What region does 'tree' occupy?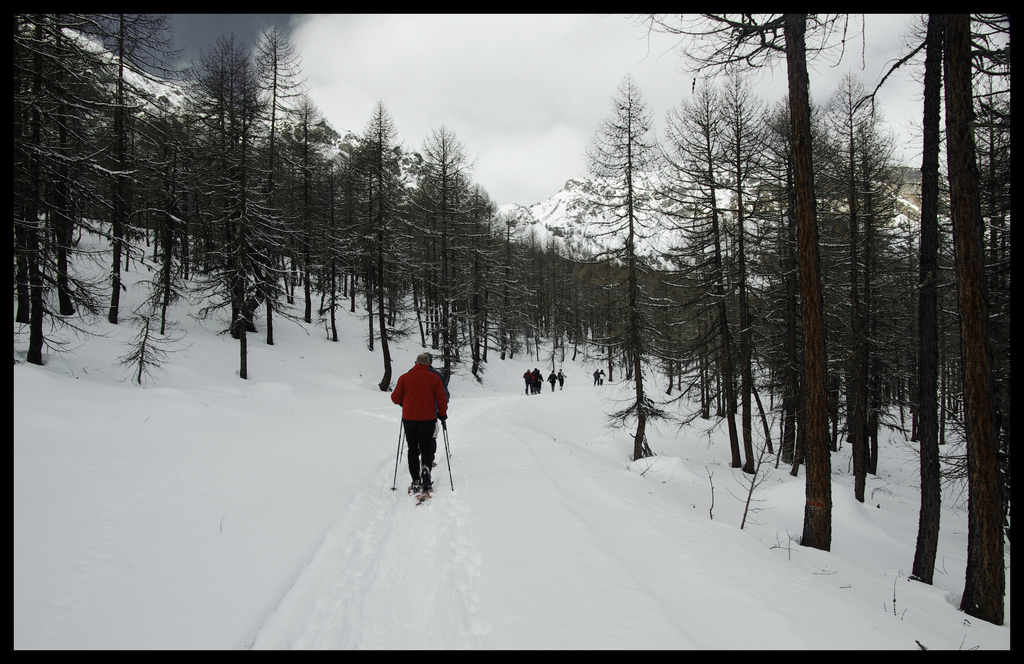
box(201, 44, 333, 393).
